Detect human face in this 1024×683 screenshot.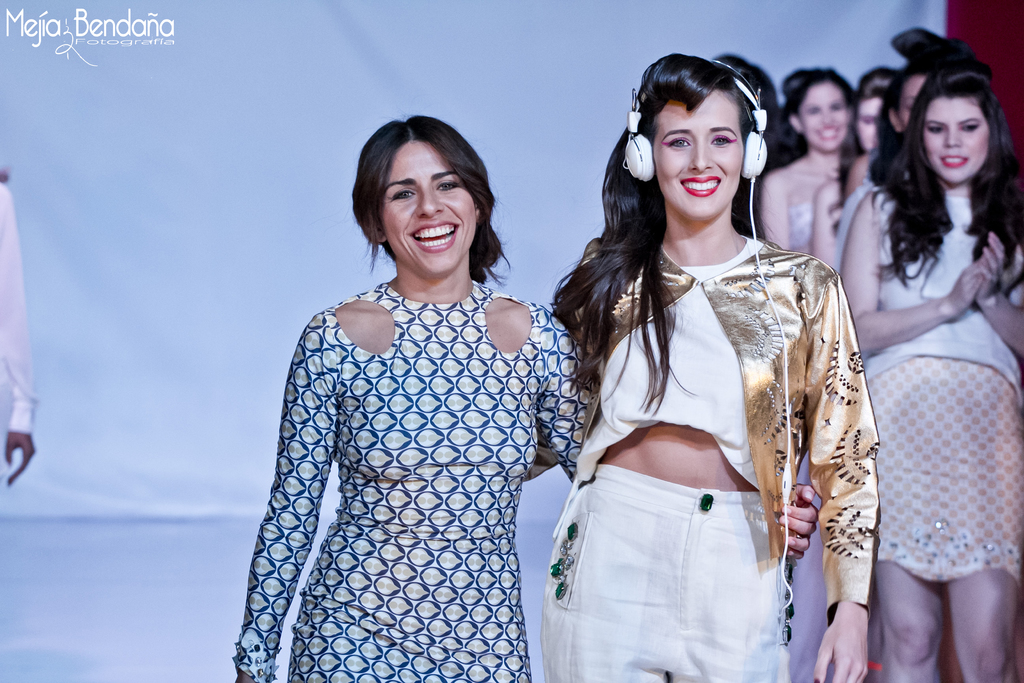
Detection: pyautogui.locateOnScreen(924, 95, 989, 173).
